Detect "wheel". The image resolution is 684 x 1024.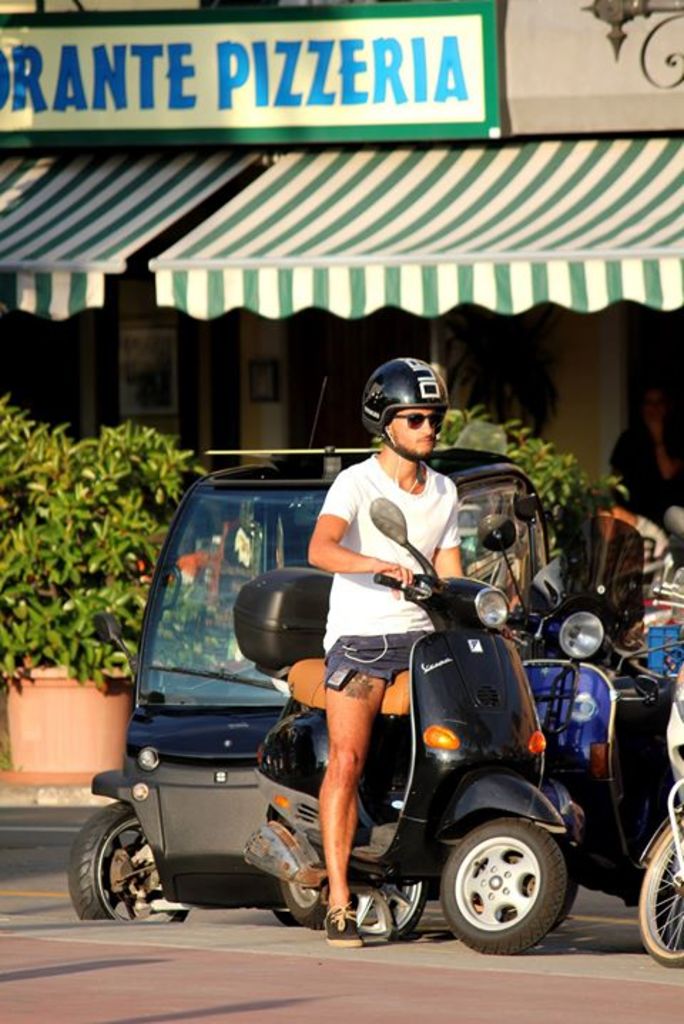
328,864,432,950.
